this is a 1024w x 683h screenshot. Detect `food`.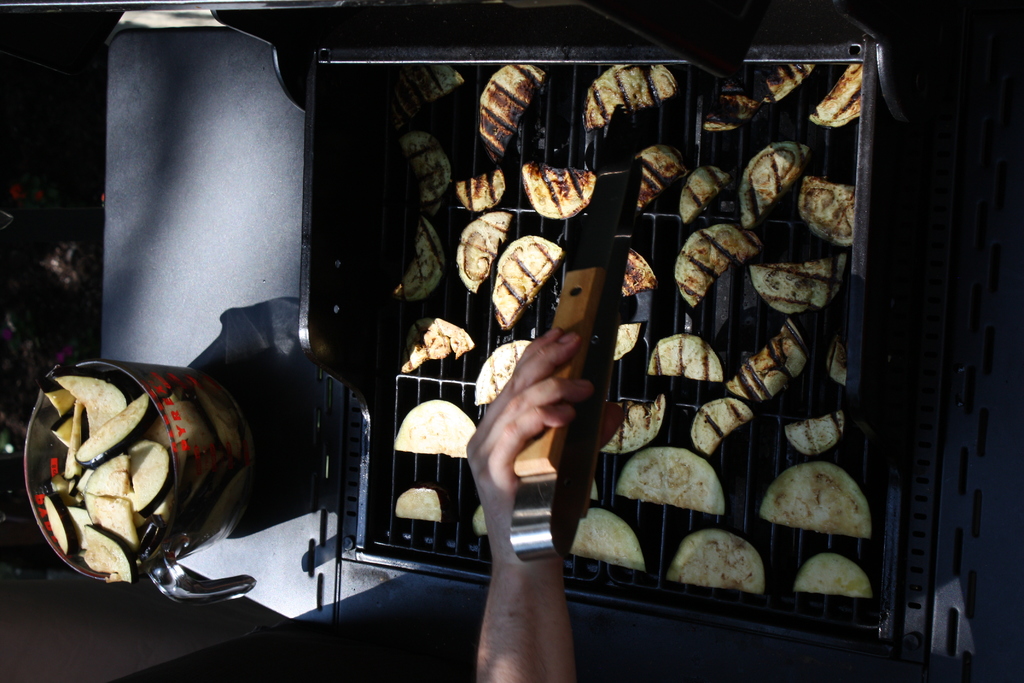
box=[699, 81, 755, 135].
